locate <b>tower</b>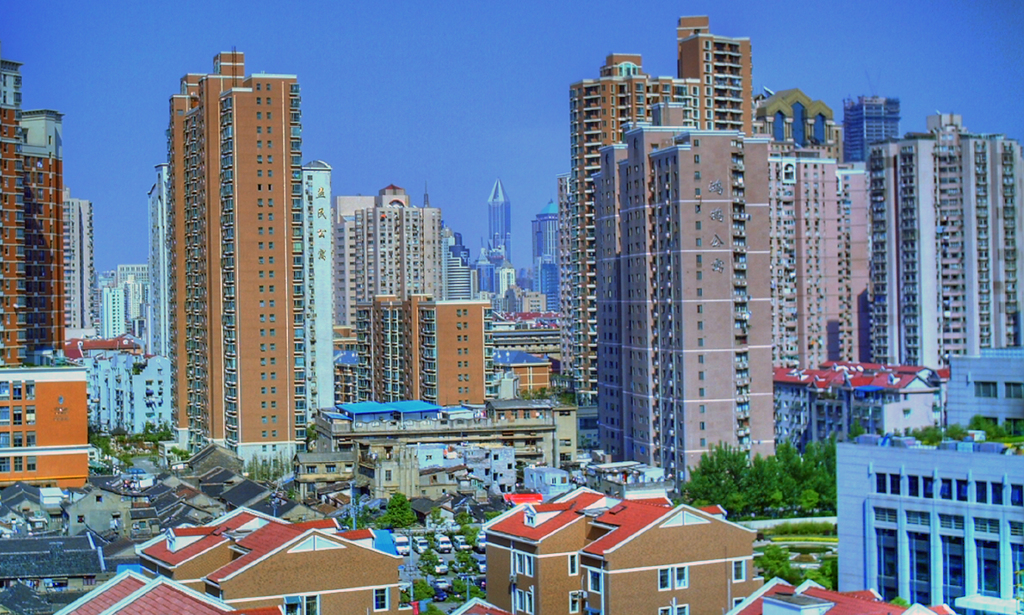
left=552, top=16, right=1023, bottom=494
